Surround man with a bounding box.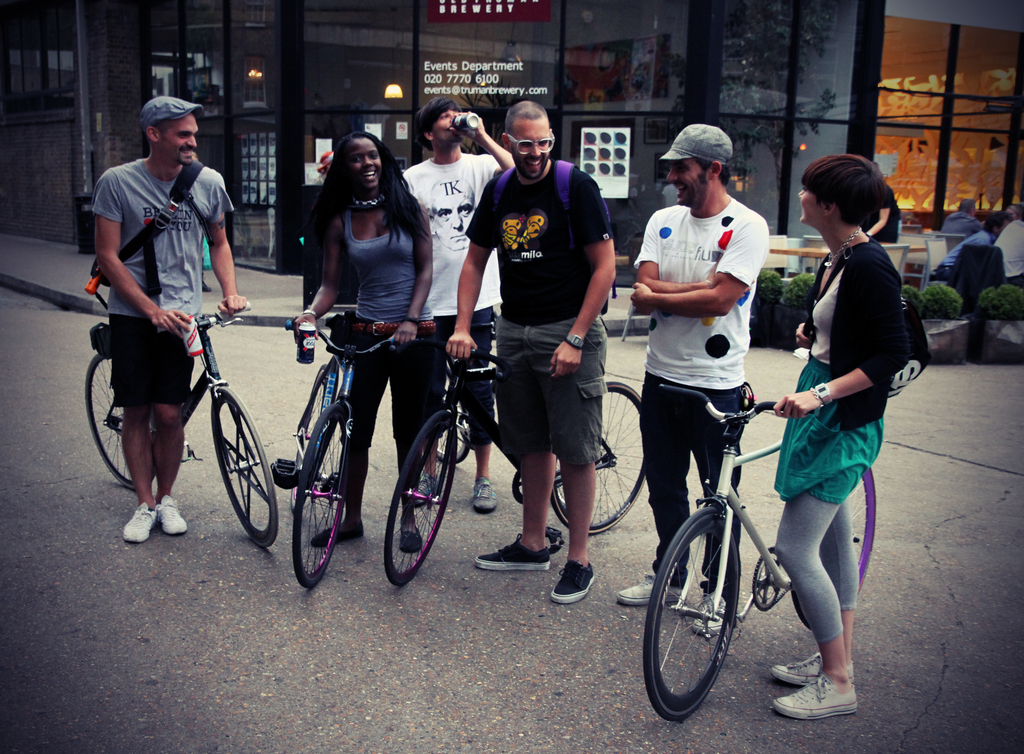
399/99/518/518.
